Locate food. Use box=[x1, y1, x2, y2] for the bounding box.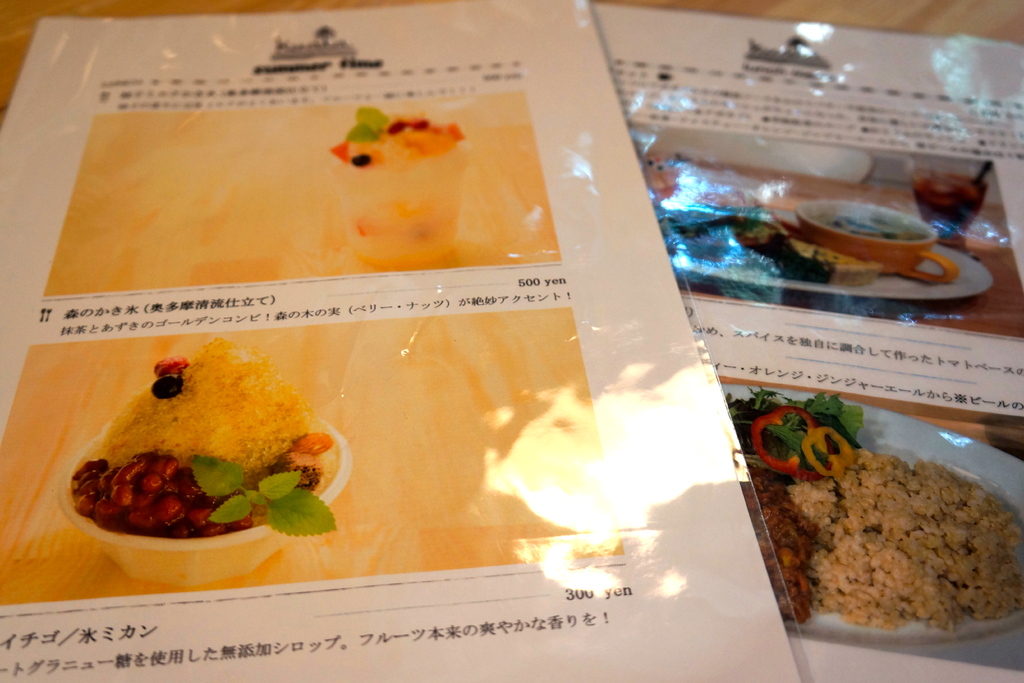
box=[61, 344, 342, 541].
